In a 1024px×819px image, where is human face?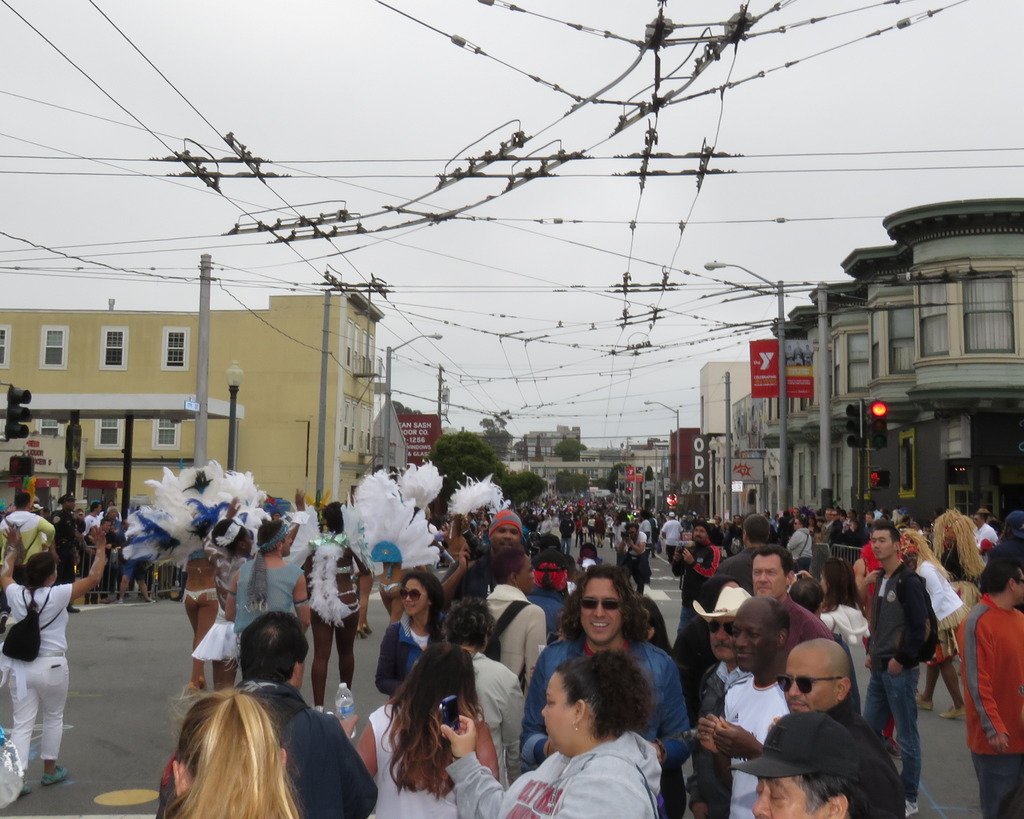
[left=865, top=514, right=873, bottom=522].
